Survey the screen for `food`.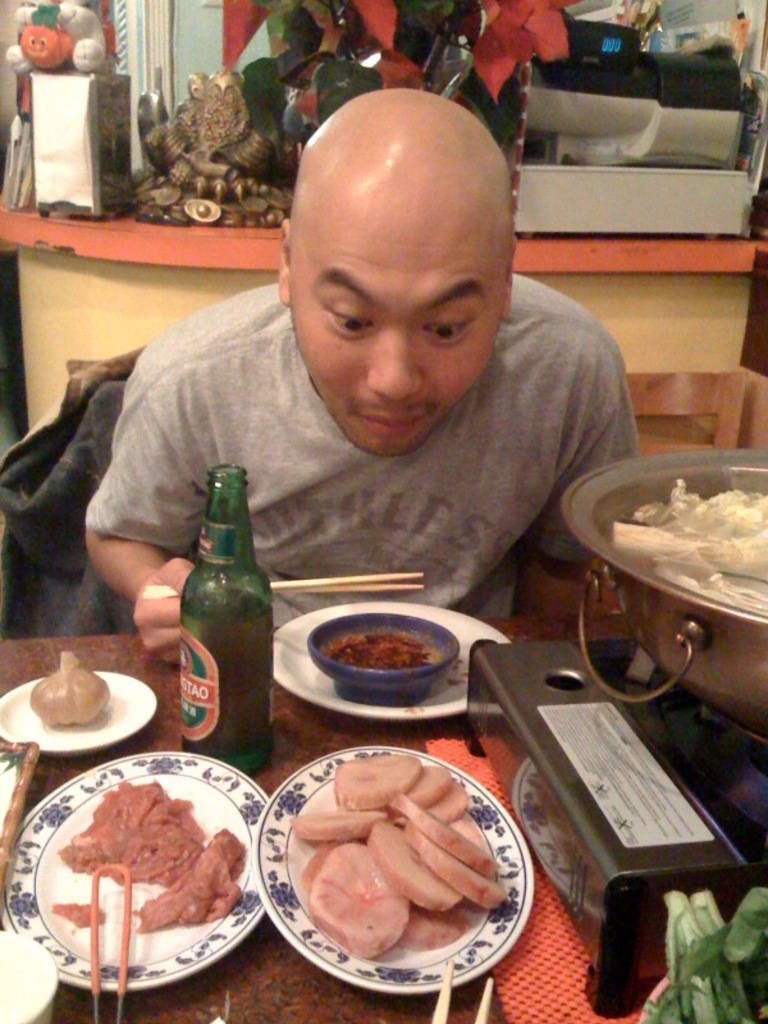
Survey found: pyautogui.locateOnScreen(640, 884, 767, 1023).
